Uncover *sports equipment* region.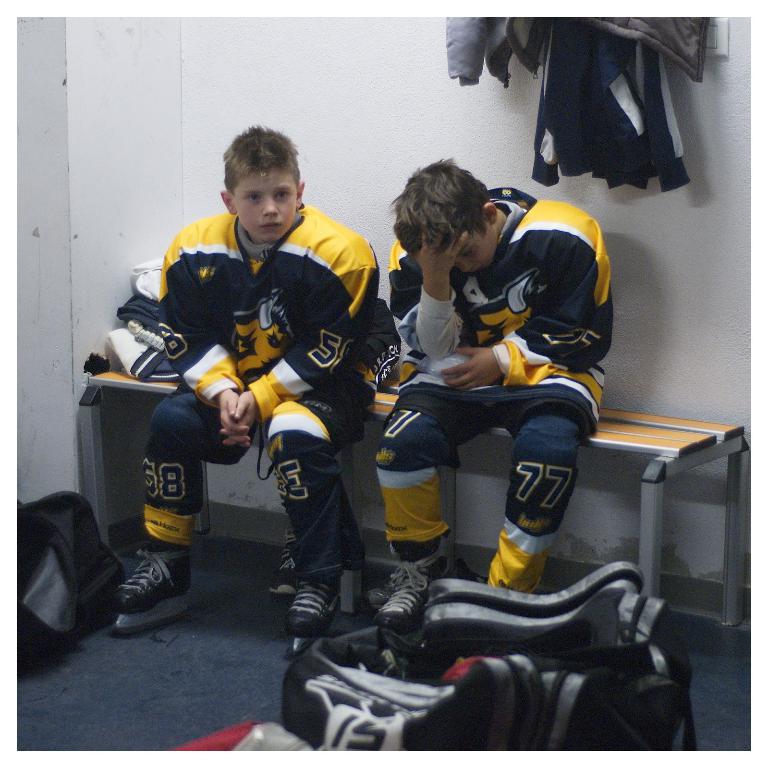
Uncovered: detection(382, 540, 463, 645).
